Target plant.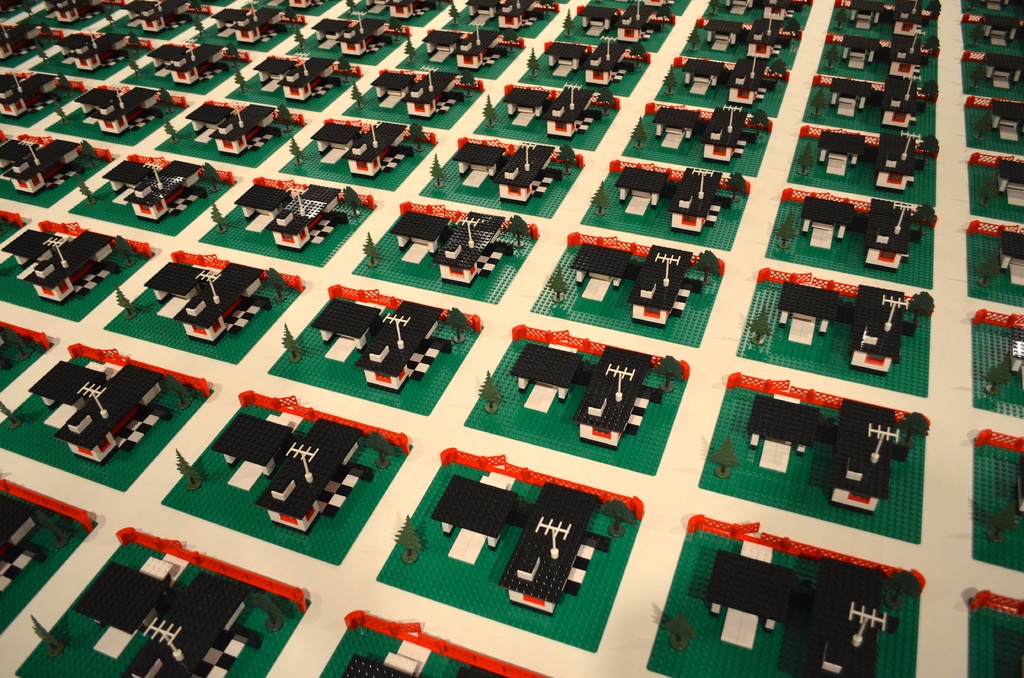
Target region: locate(79, 139, 104, 169).
